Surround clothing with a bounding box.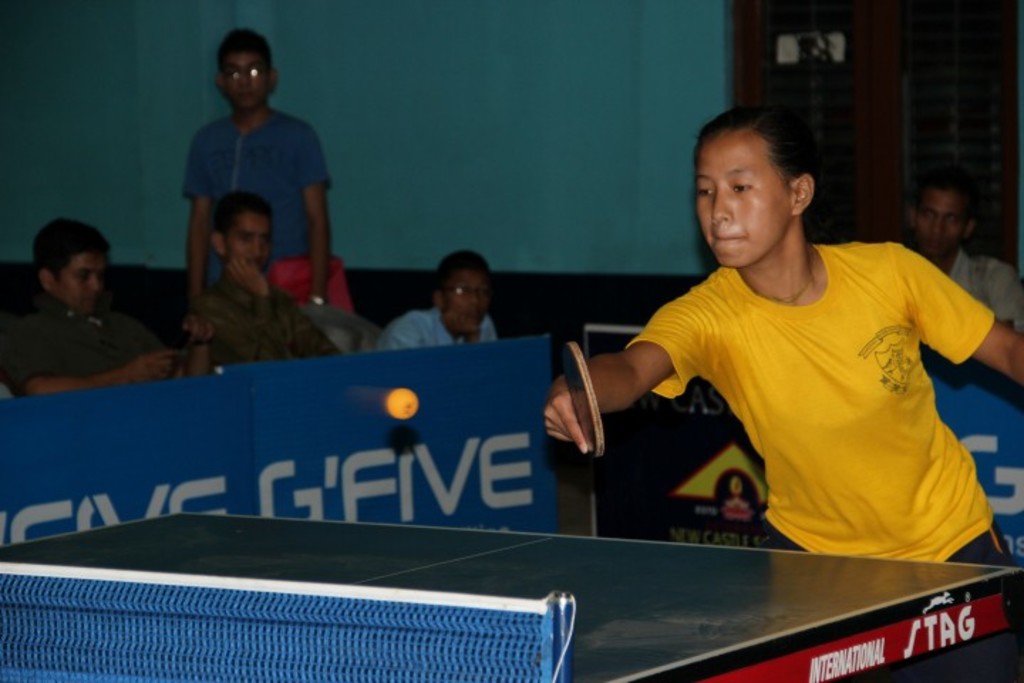
<region>174, 101, 358, 324</region>.
